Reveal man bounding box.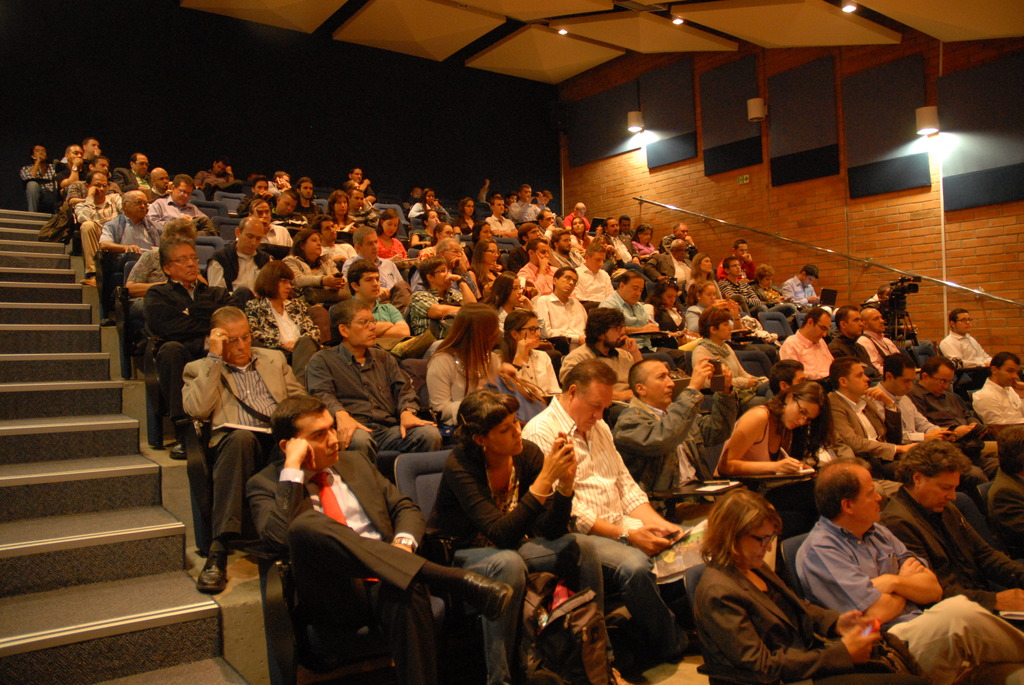
Revealed: bbox(872, 352, 972, 463).
